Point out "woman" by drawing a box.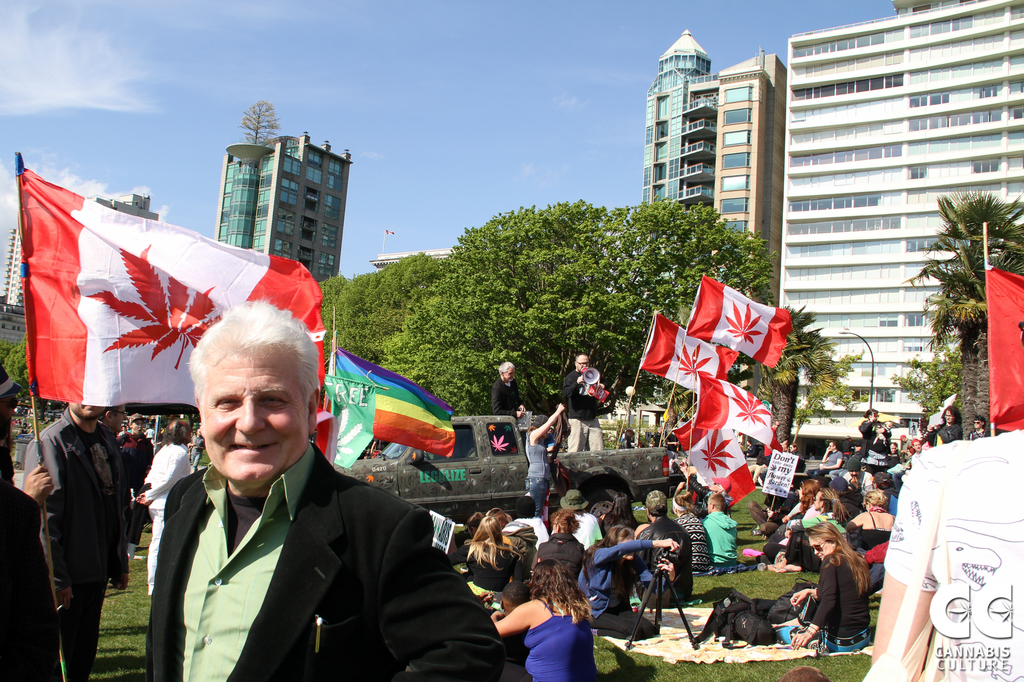
bbox(896, 411, 959, 478).
